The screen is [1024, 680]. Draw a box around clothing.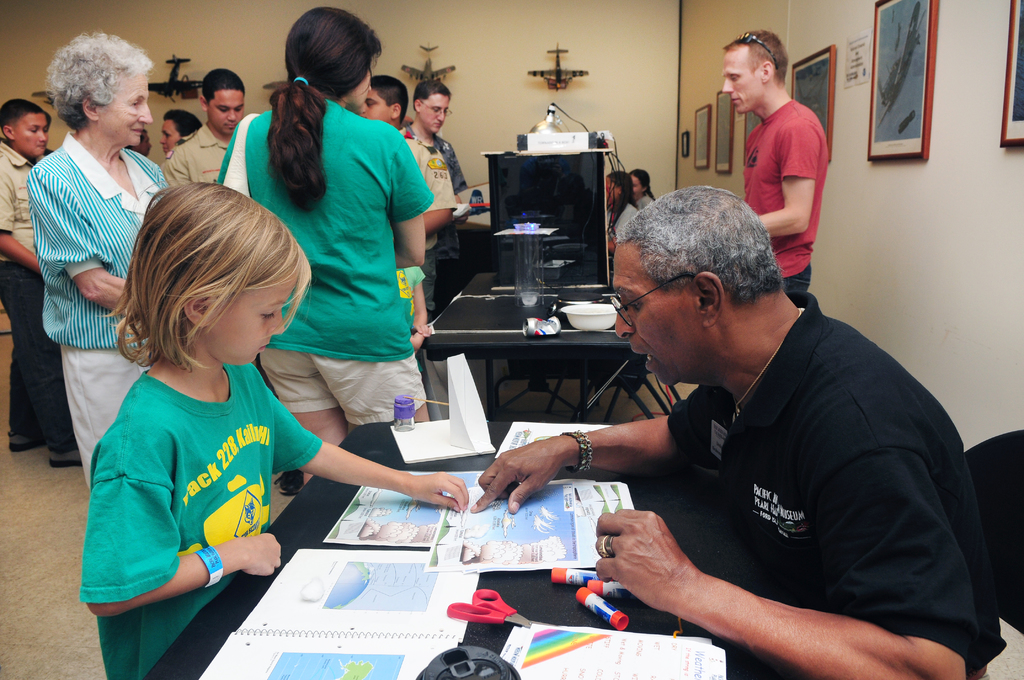
601/198/633/249.
